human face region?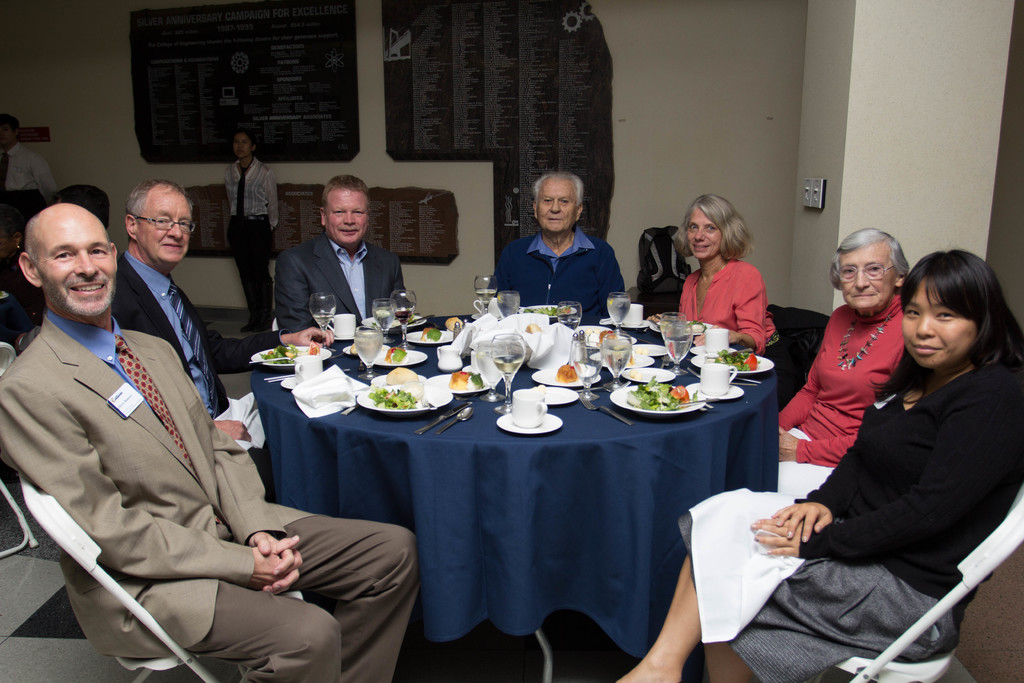
box(140, 183, 195, 262)
